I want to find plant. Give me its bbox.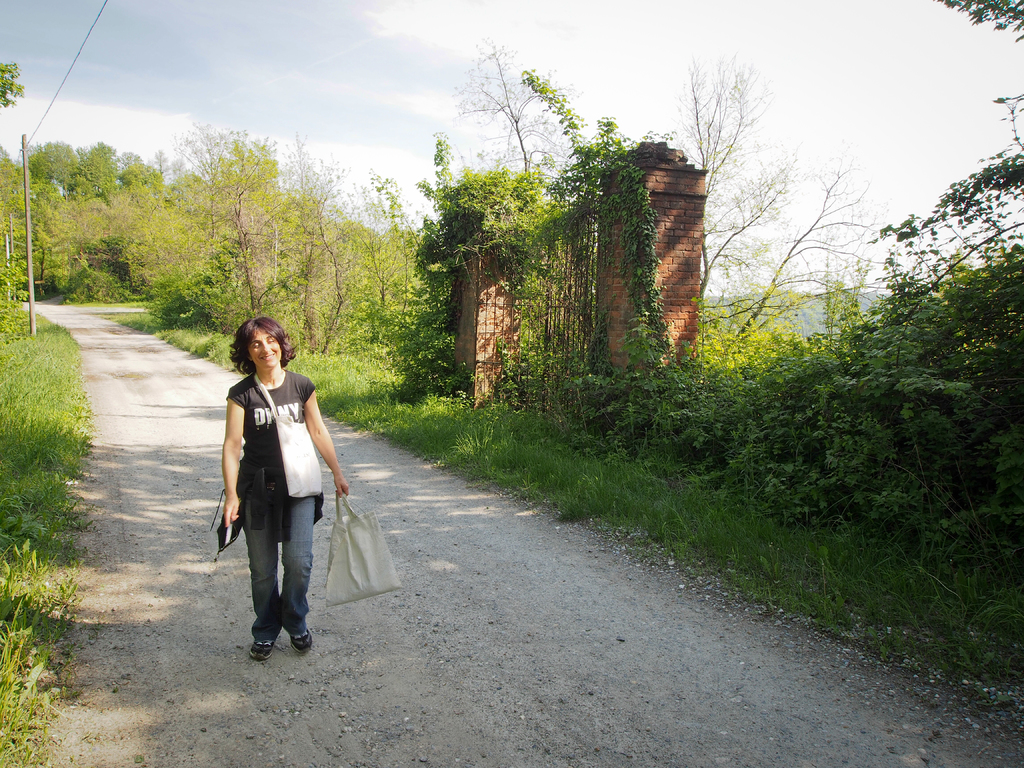
385,68,671,408.
